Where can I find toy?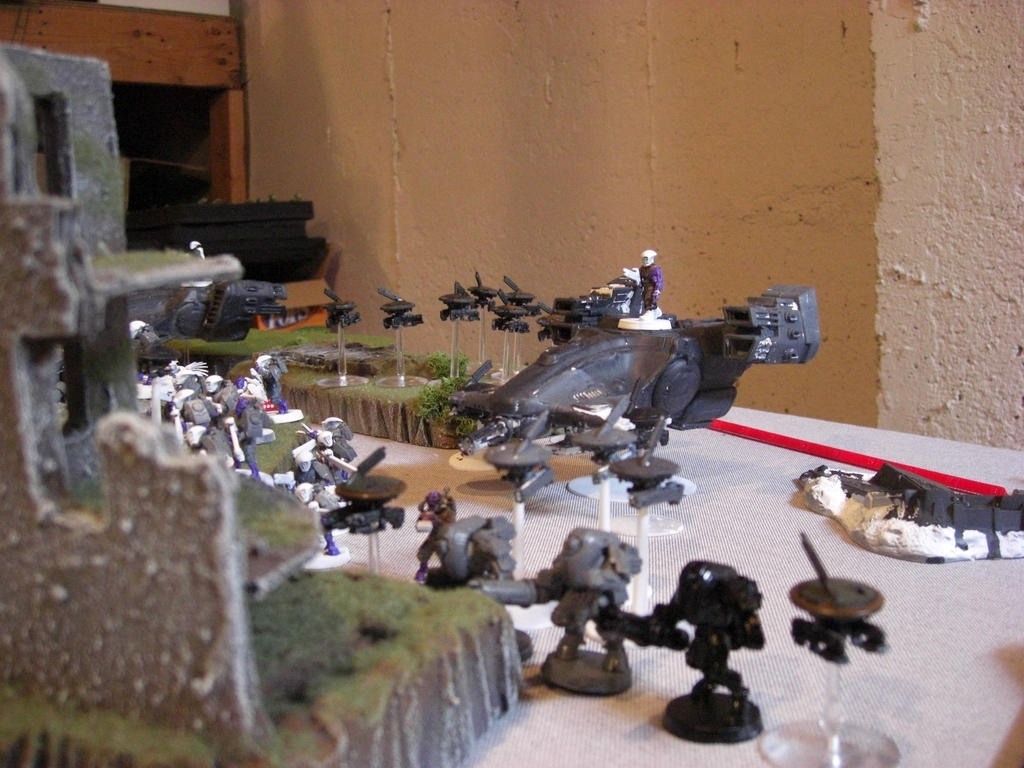
You can find it at [x1=372, y1=284, x2=421, y2=319].
